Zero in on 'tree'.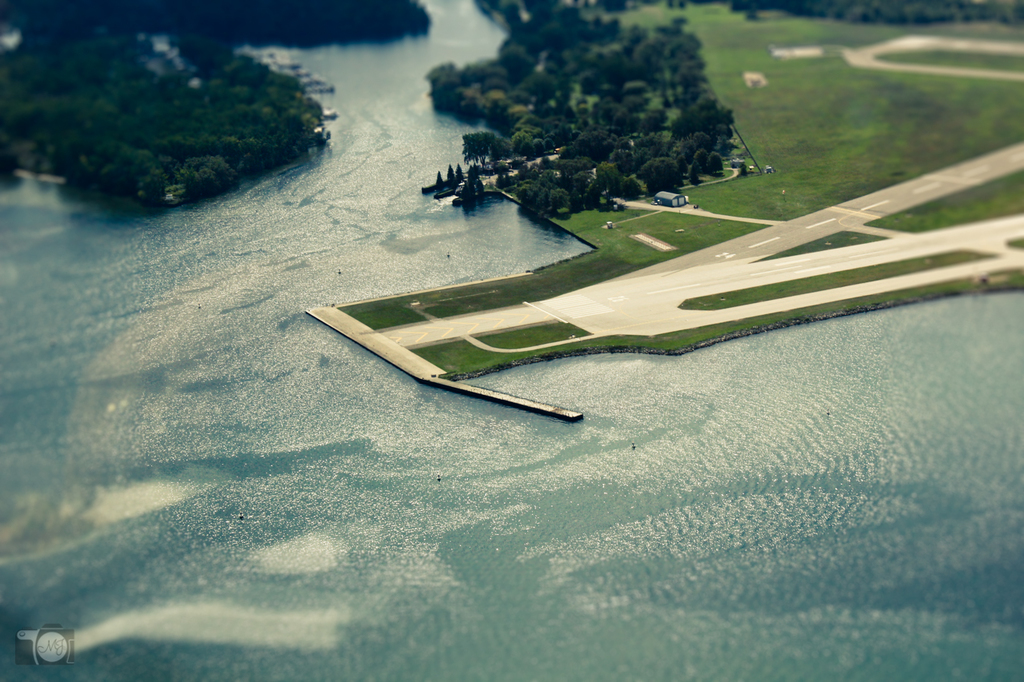
Zeroed in: (left=474, top=173, right=485, bottom=197).
